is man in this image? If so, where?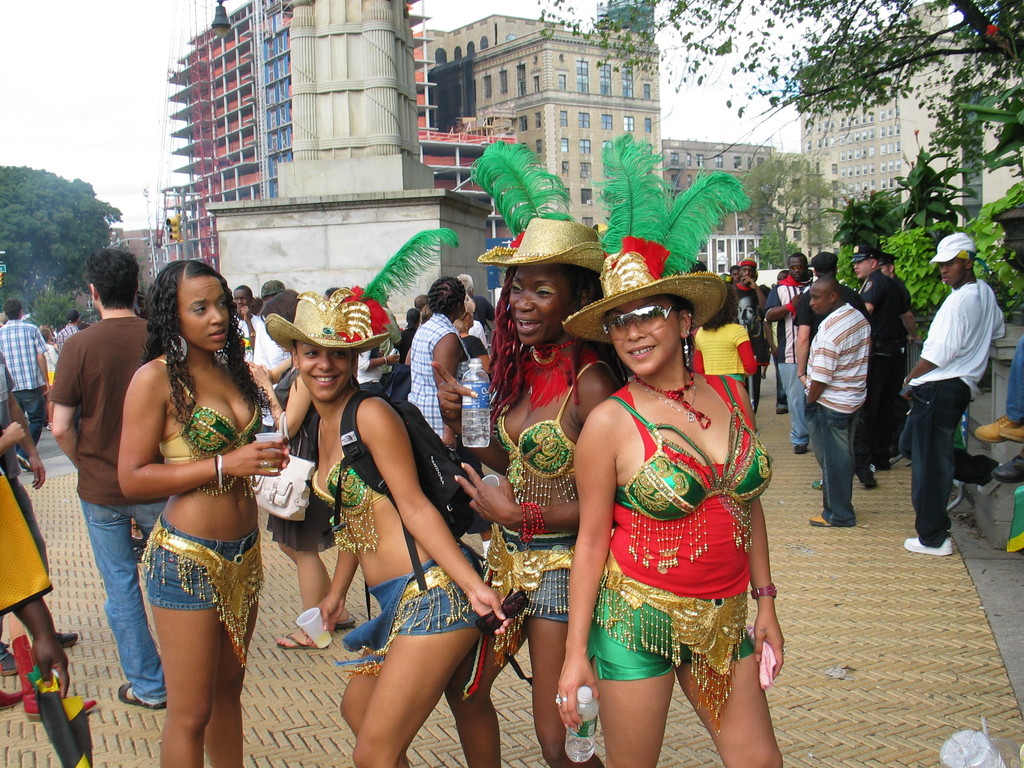
Yes, at BBox(47, 241, 187, 713).
